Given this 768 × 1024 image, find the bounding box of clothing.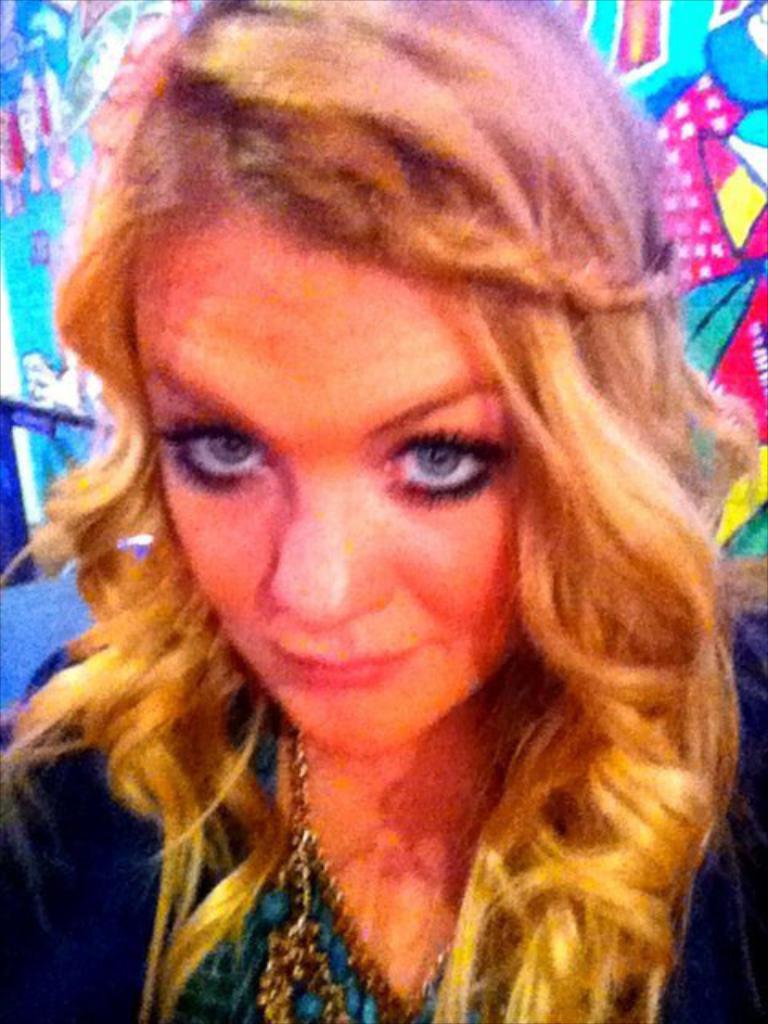
(left=0, top=669, right=766, bottom=1022).
